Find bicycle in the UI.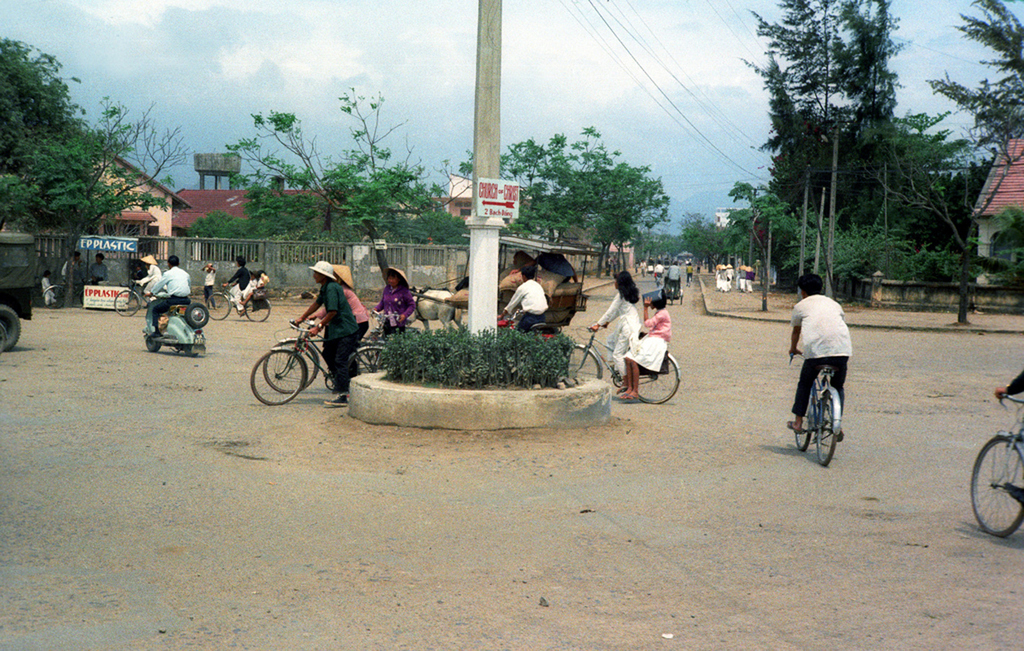
UI element at [42,276,93,308].
